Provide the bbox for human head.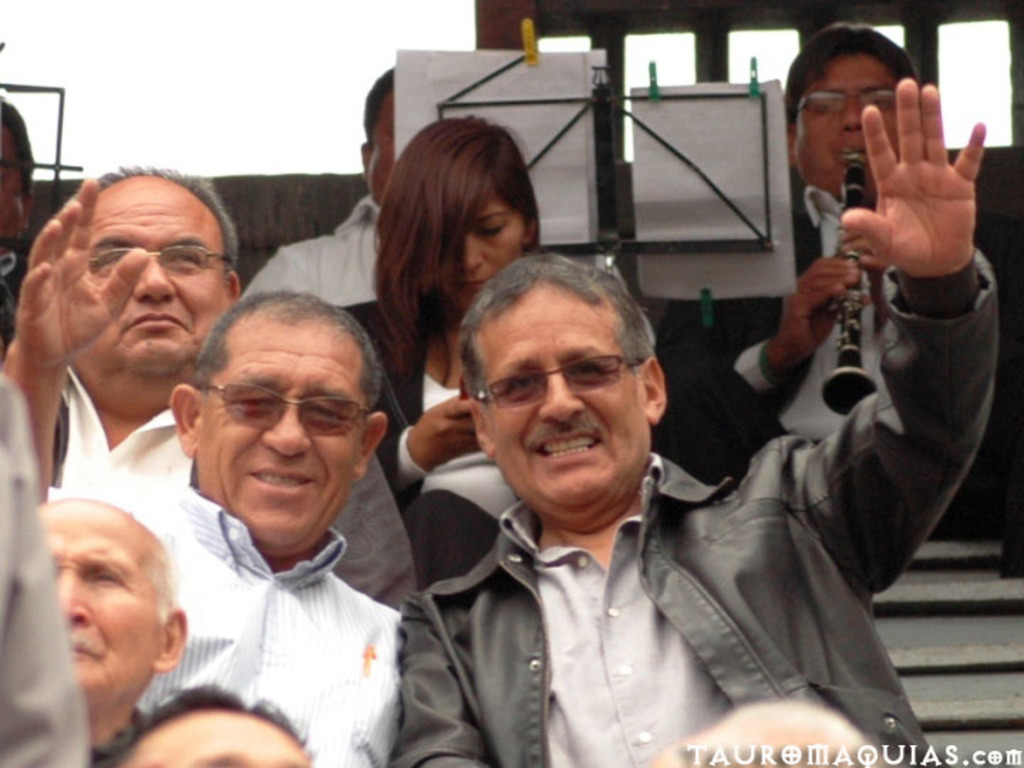
0,97,40,238.
